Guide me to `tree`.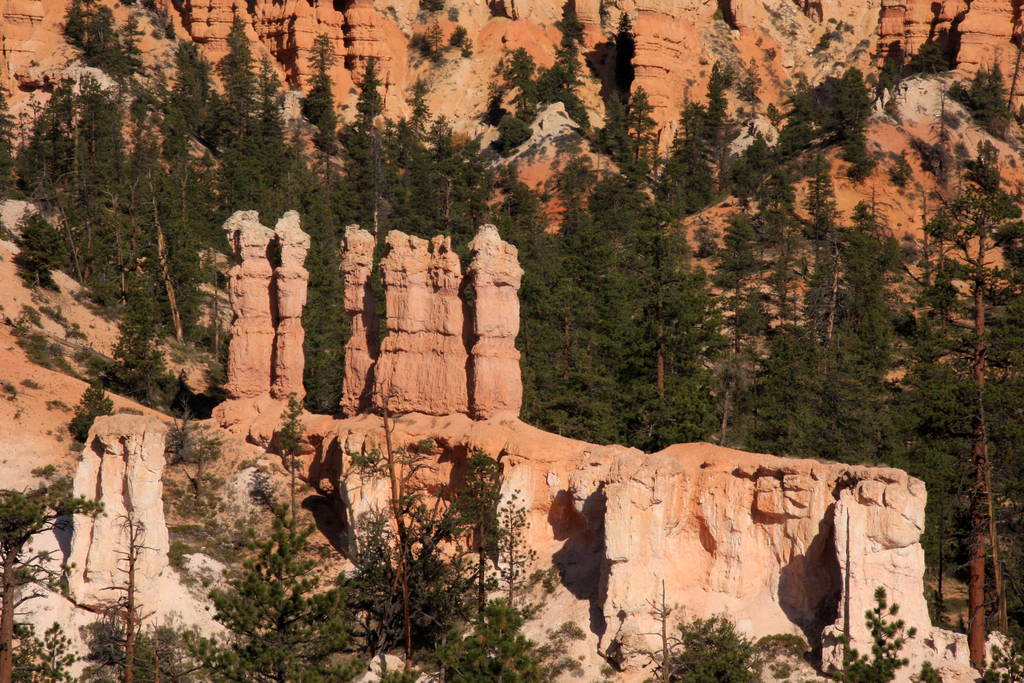
Guidance: <bbox>209, 397, 348, 682</bbox>.
